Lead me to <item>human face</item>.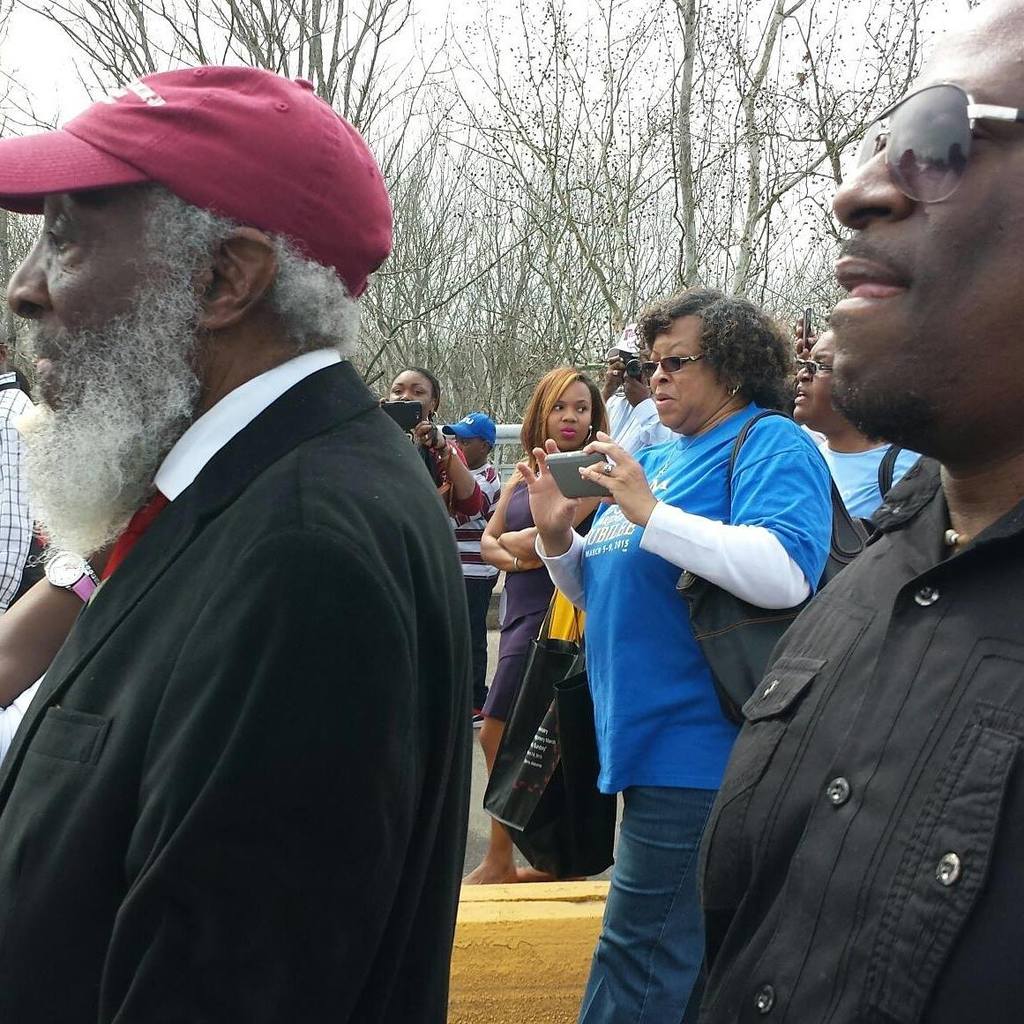
Lead to select_region(793, 328, 851, 434).
